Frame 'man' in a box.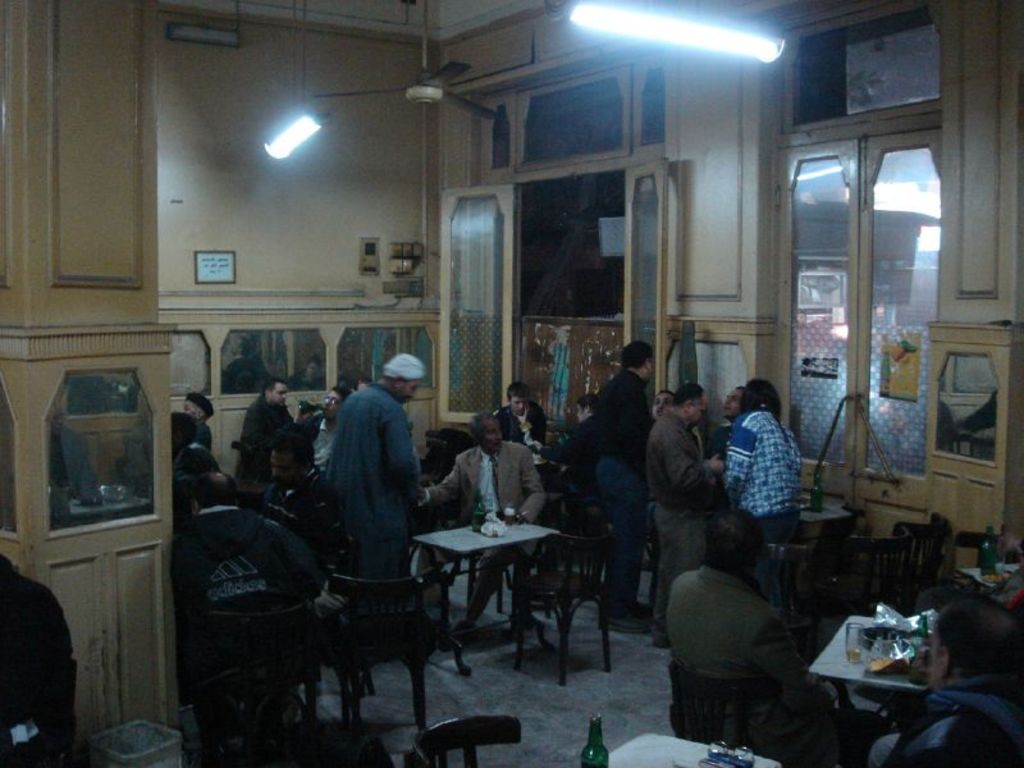
bbox=[173, 466, 260, 543].
